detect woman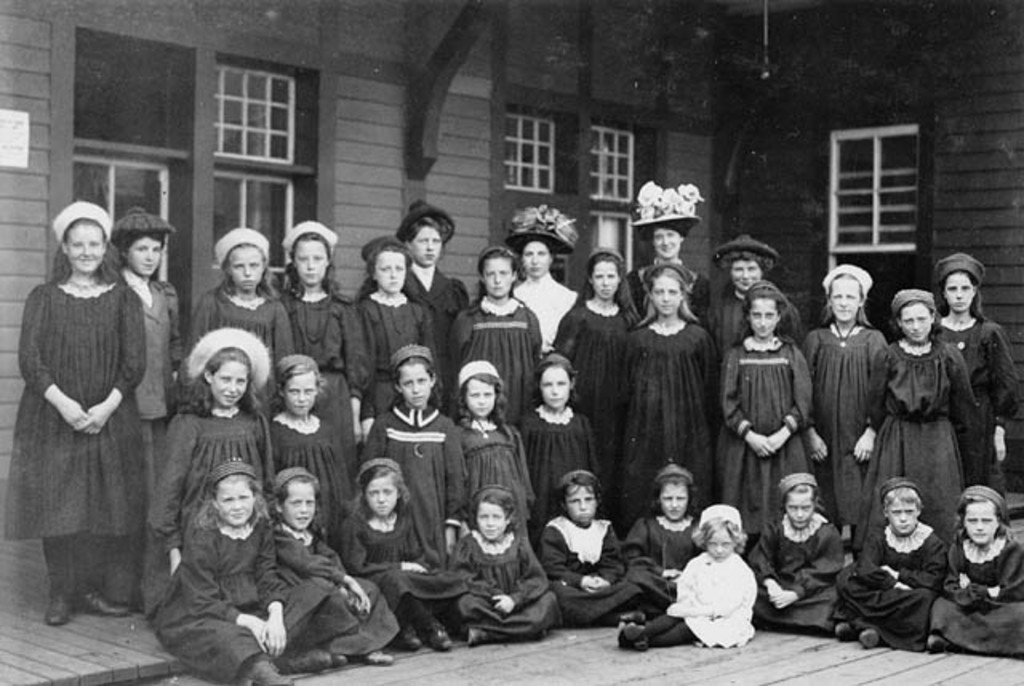
<bbox>795, 264, 894, 529</bbox>
